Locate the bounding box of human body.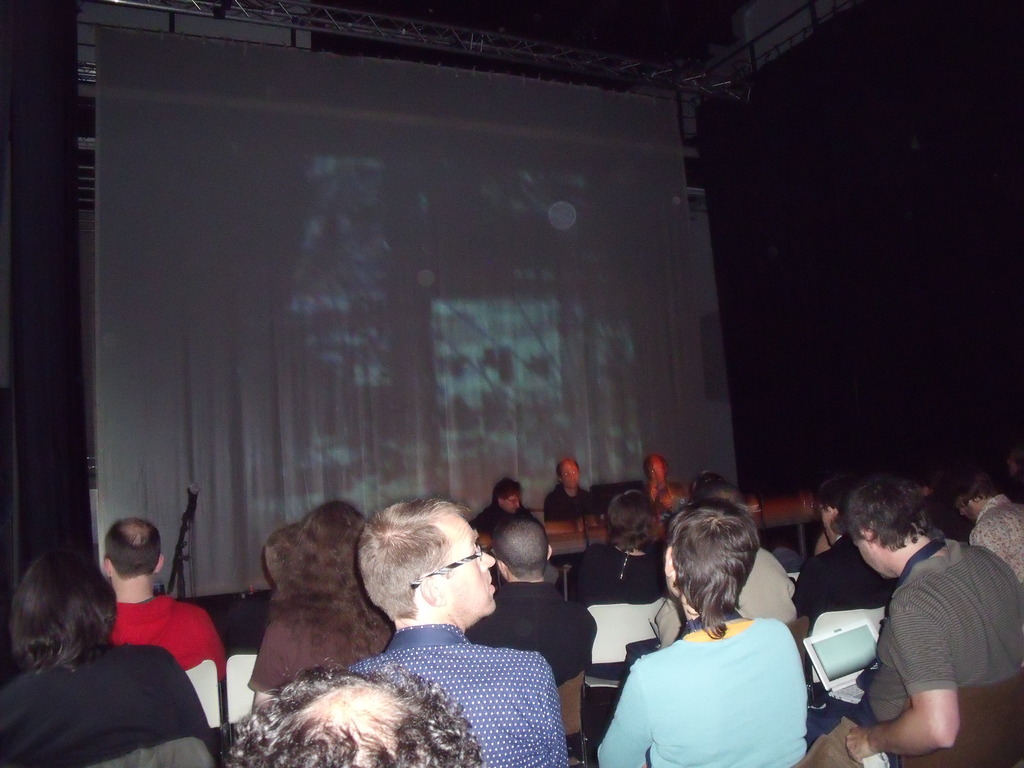
Bounding box: 595/496/809/767.
